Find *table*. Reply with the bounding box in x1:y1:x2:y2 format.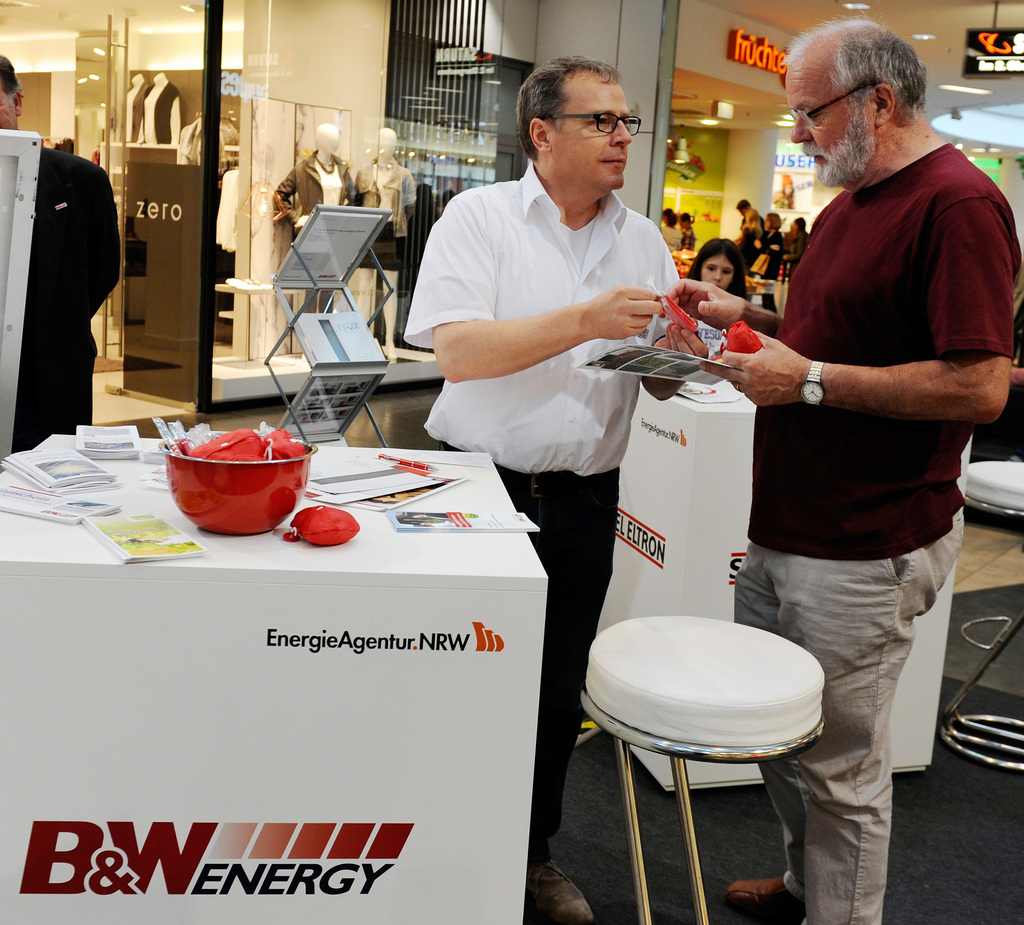
20:416:578:924.
